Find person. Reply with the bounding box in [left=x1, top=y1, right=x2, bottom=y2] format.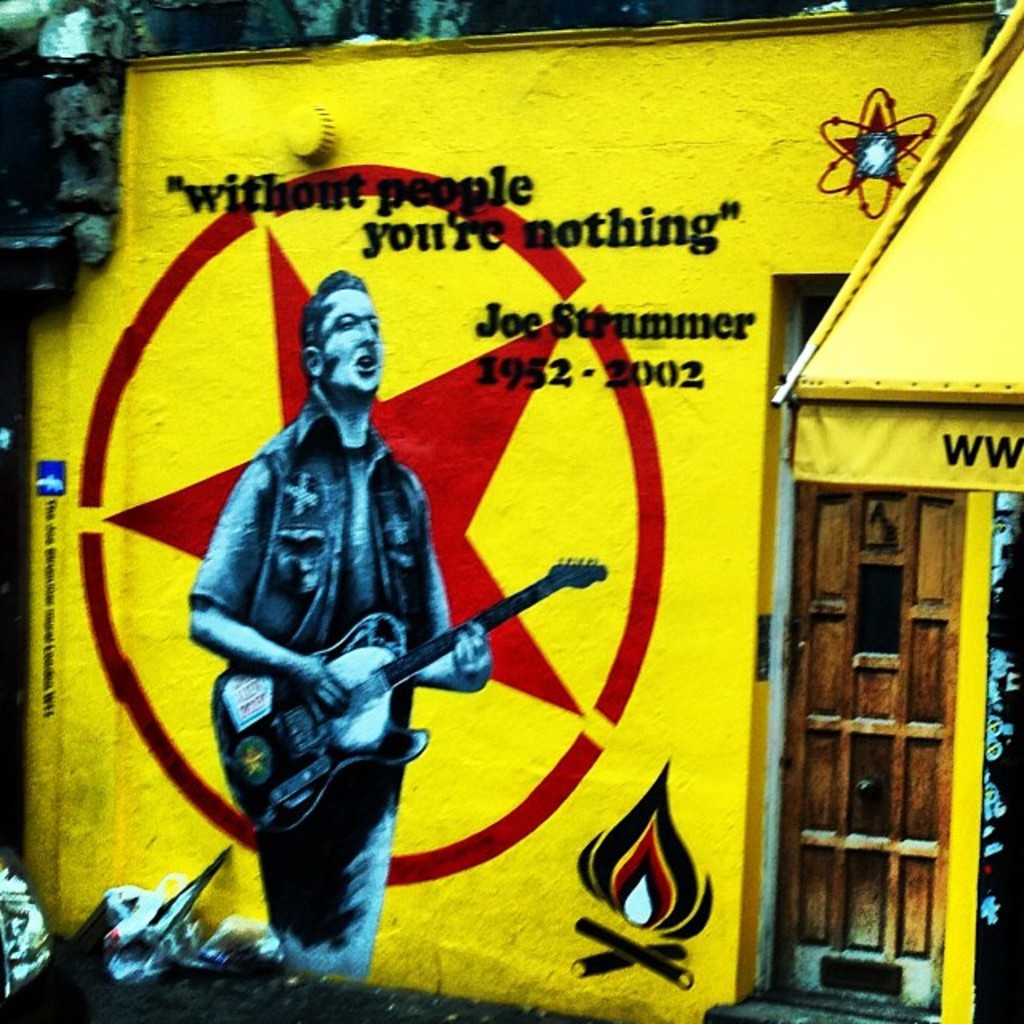
[left=182, top=272, right=496, bottom=992].
